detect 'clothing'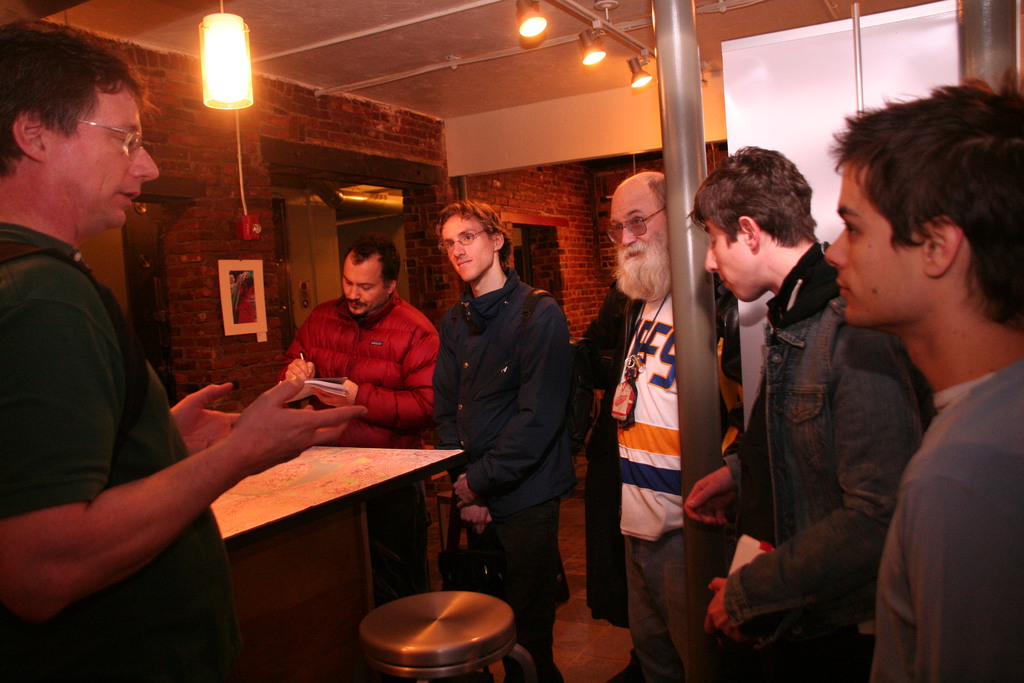
x1=572 y1=267 x2=739 y2=682
